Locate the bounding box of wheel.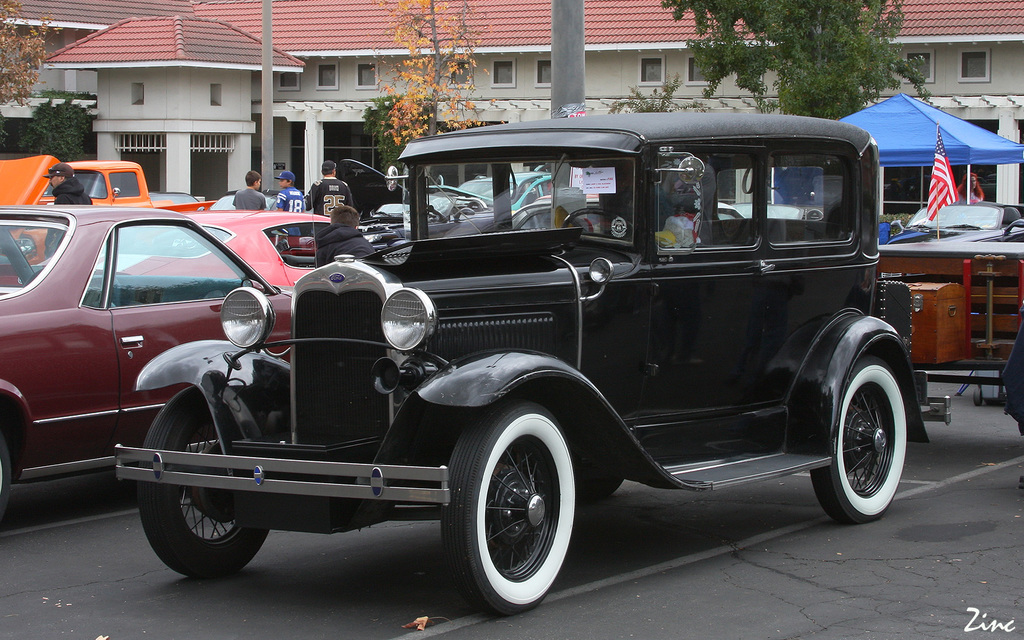
Bounding box: bbox(445, 399, 577, 612).
